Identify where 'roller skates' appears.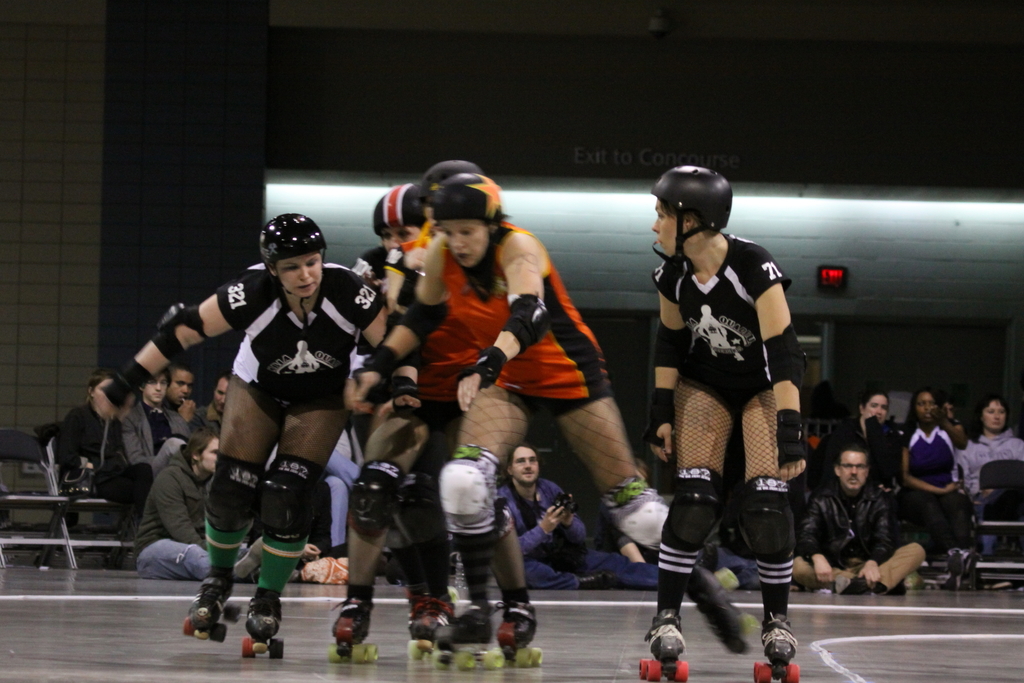
Appears at (x1=407, y1=600, x2=457, y2=658).
